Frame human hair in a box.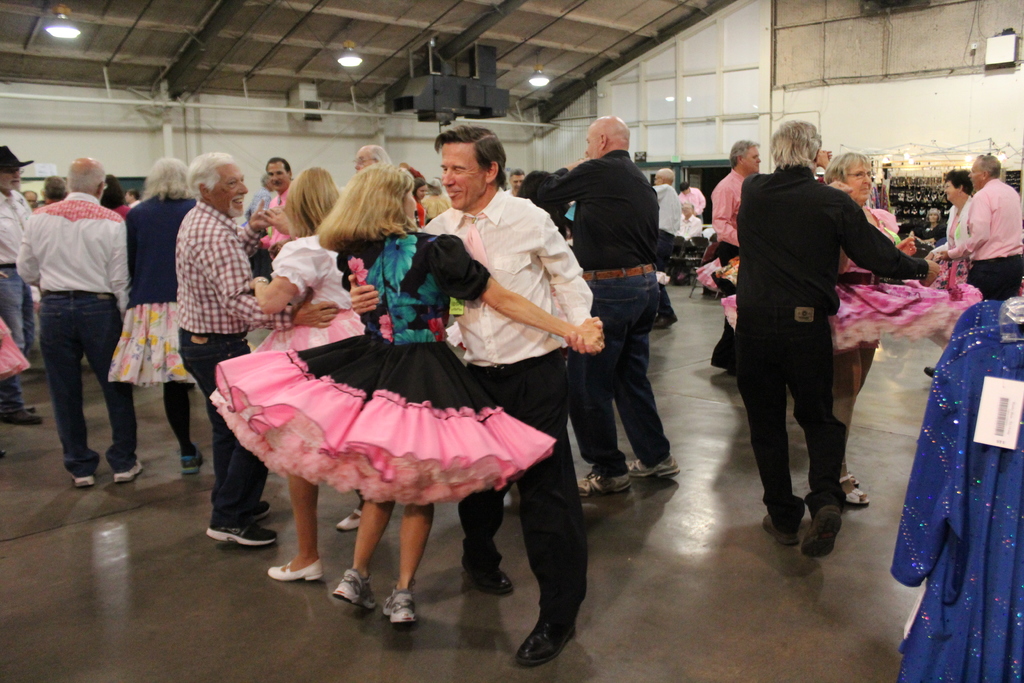
bbox(771, 124, 816, 172).
